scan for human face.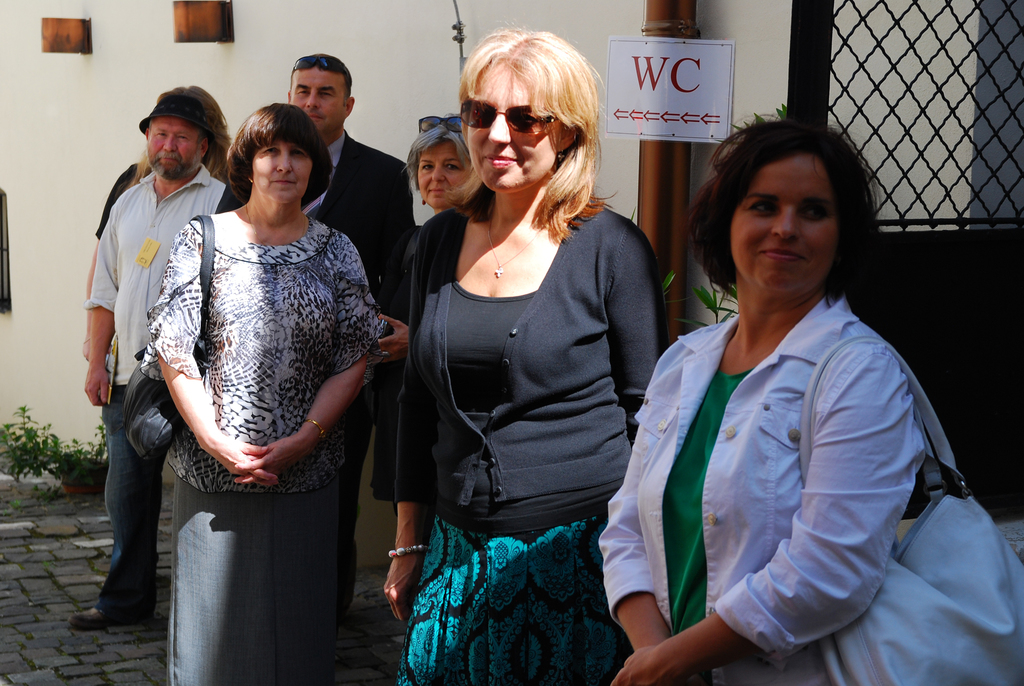
Scan result: box(291, 65, 348, 133).
